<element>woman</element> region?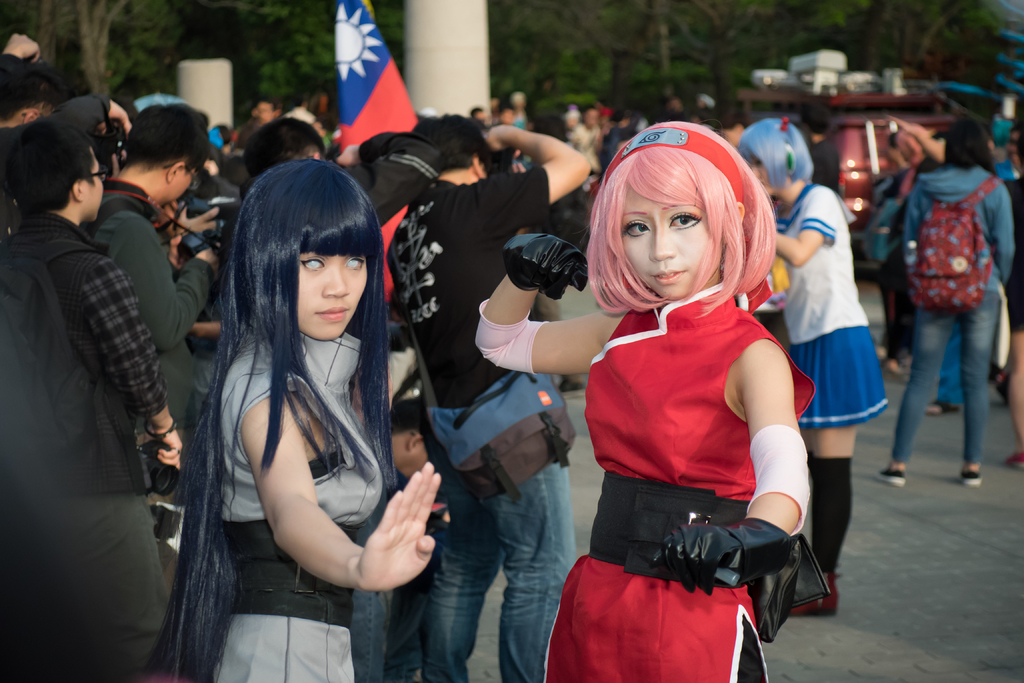
{"x1": 164, "y1": 161, "x2": 442, "y2": 682}
